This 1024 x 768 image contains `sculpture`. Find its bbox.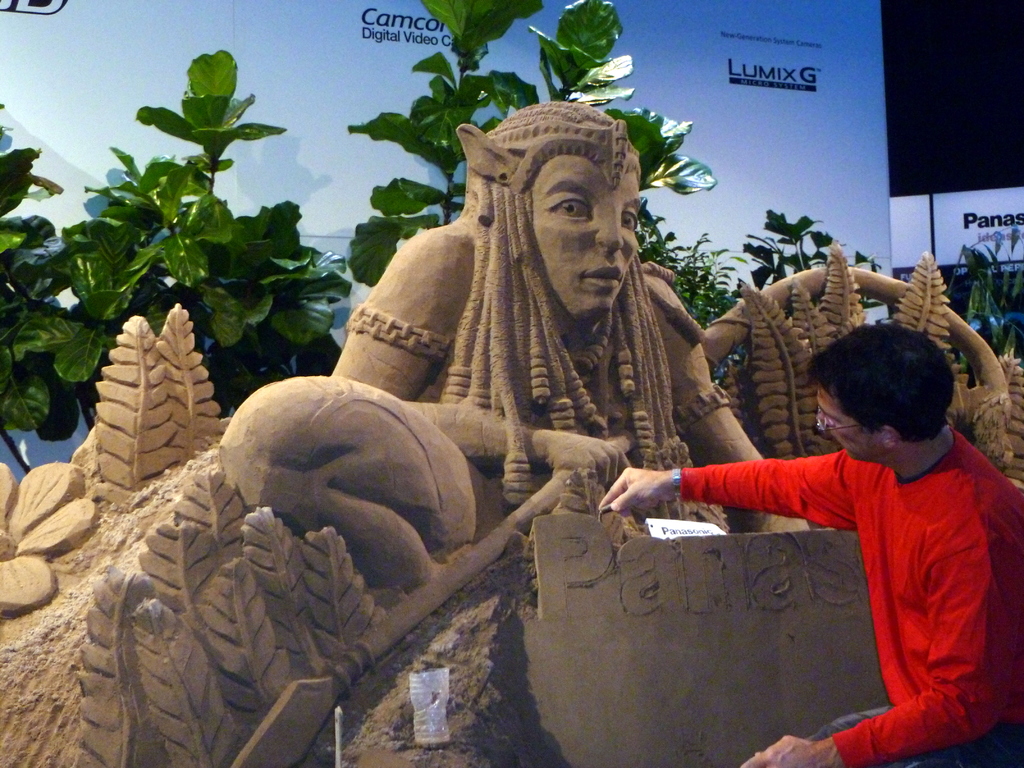
rect(237, 127, 737, 579).
